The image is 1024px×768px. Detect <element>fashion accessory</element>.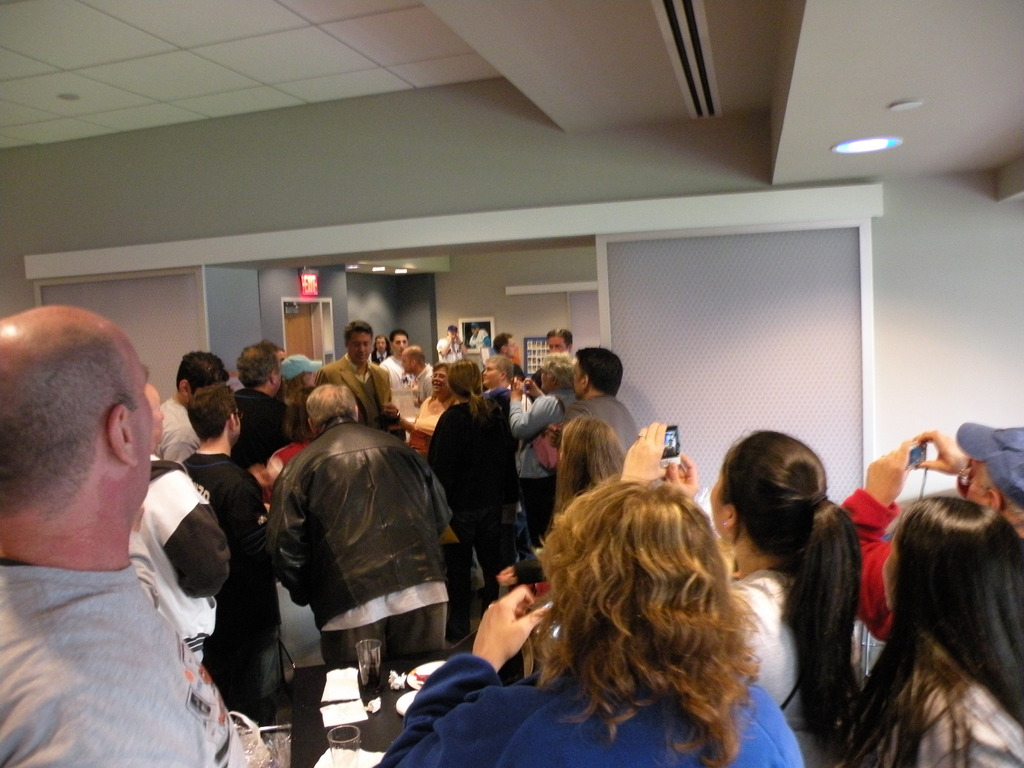
Detection: [533,396,563,469].
